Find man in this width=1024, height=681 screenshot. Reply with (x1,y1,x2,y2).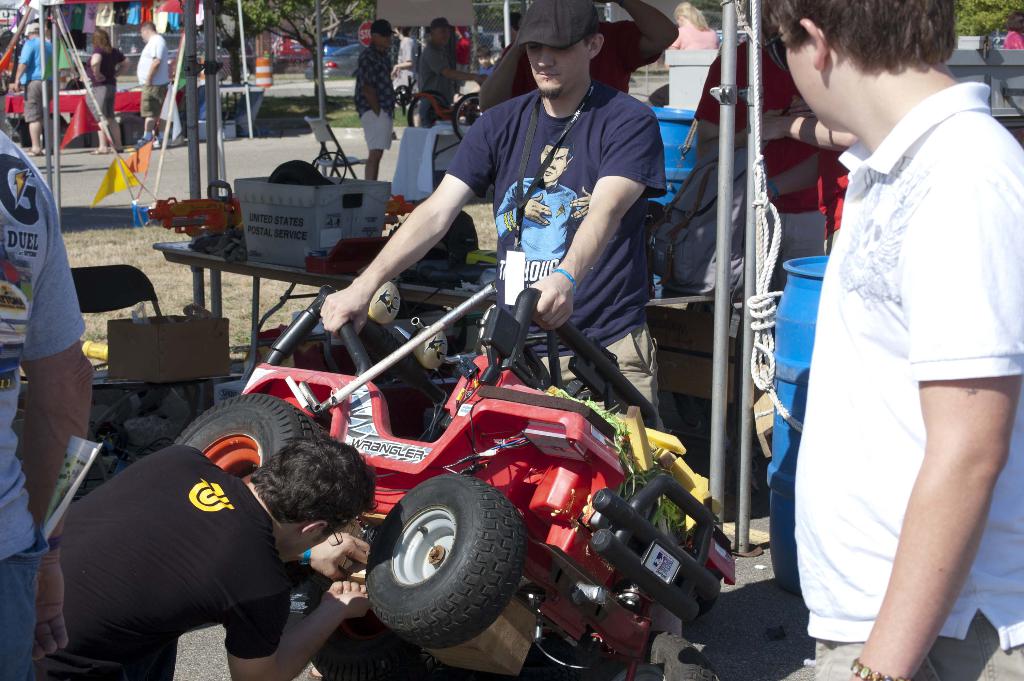
(0,129,93,680).
